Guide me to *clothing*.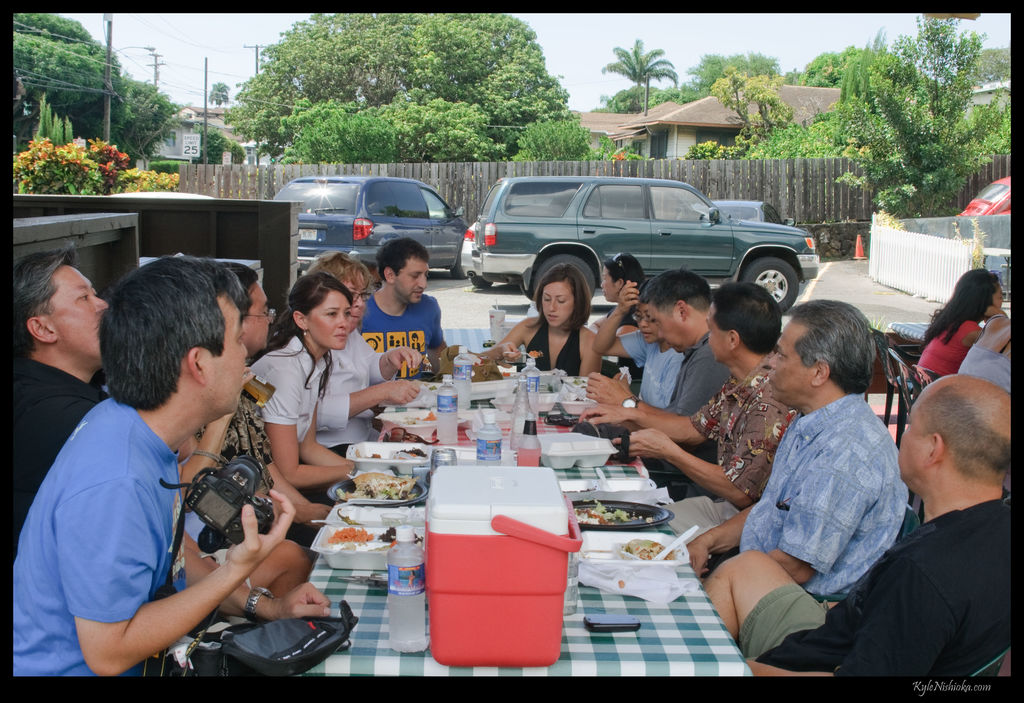
Guidance: x1=957, y1=313, x2=1013, y2=396.
